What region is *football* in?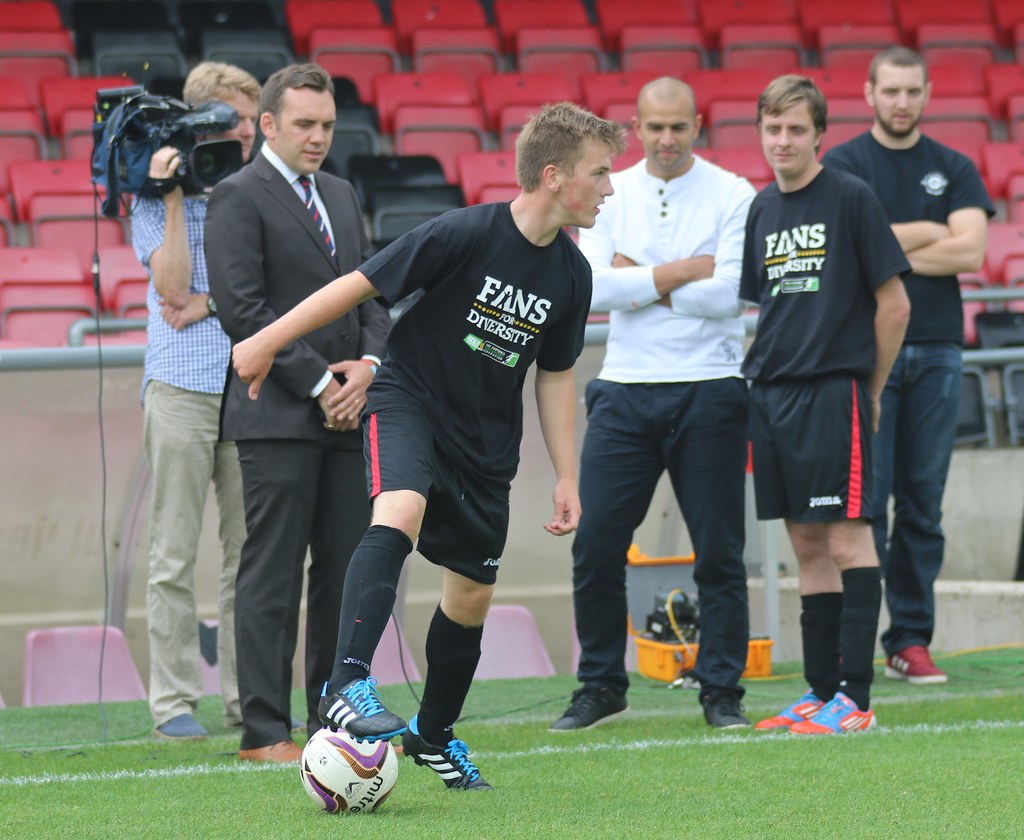
rect(301, 726, 399, 812).
